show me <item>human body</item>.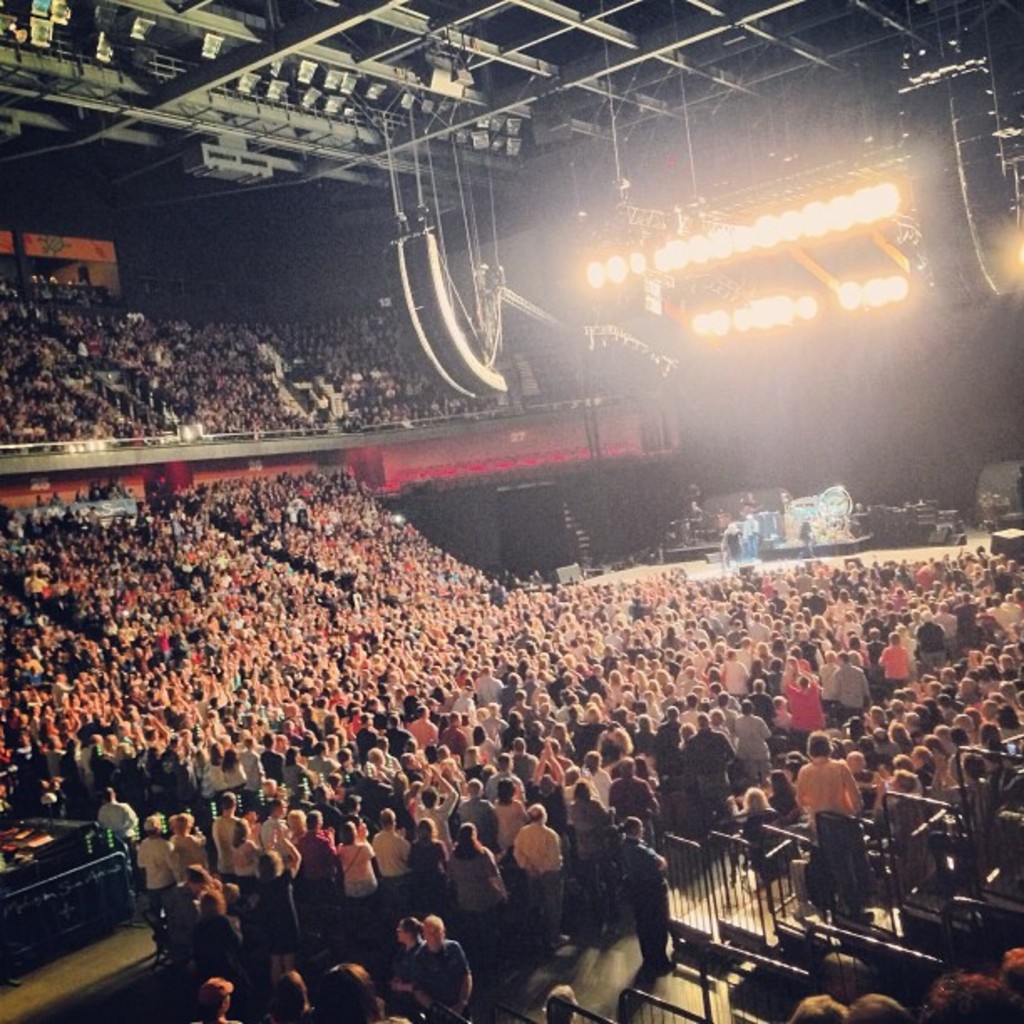
<item>human body</item> is here: bbox(584, 751, 609, 801).
